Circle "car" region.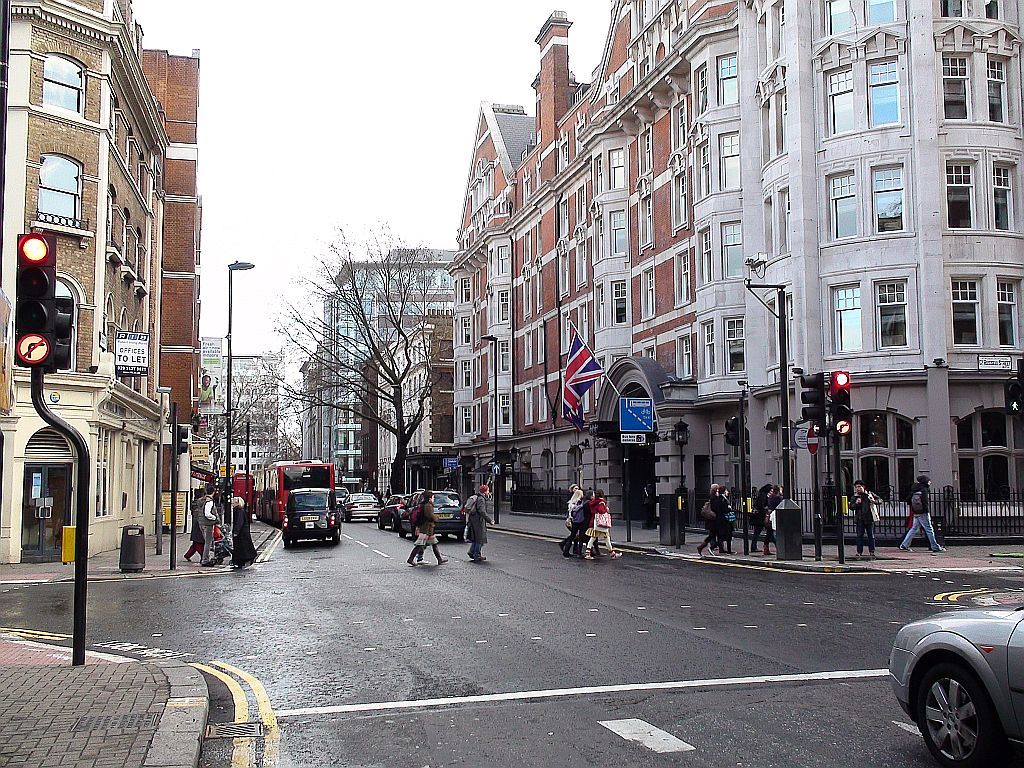
Region: [left=285, top=486, right=346, bottom=548].
